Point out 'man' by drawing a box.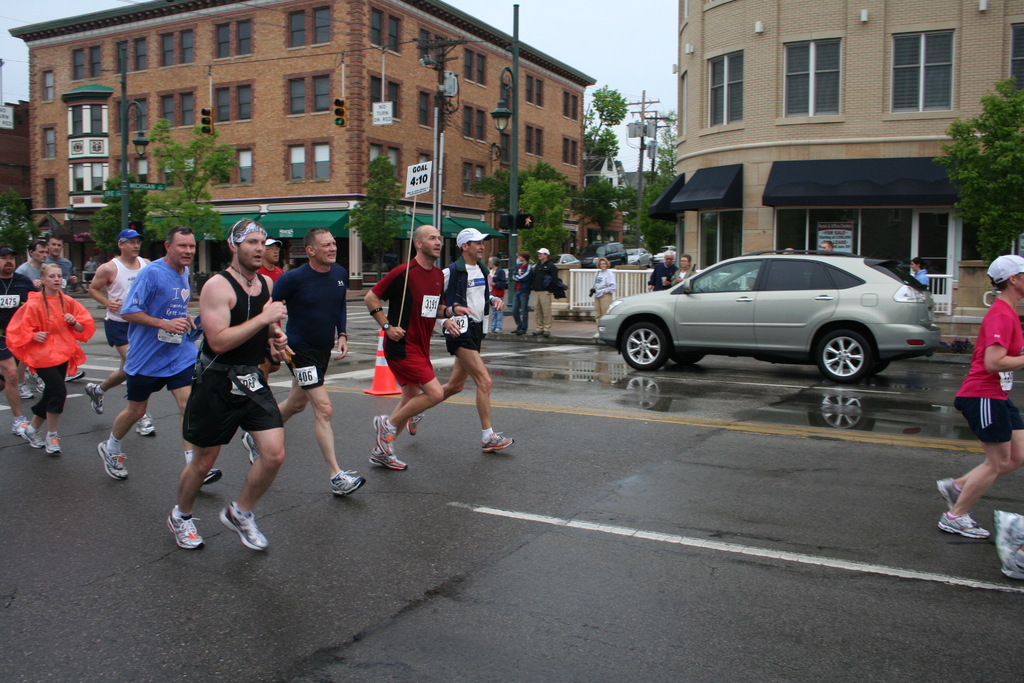
<bbox>255, 236, 286, 381</bbox>.
